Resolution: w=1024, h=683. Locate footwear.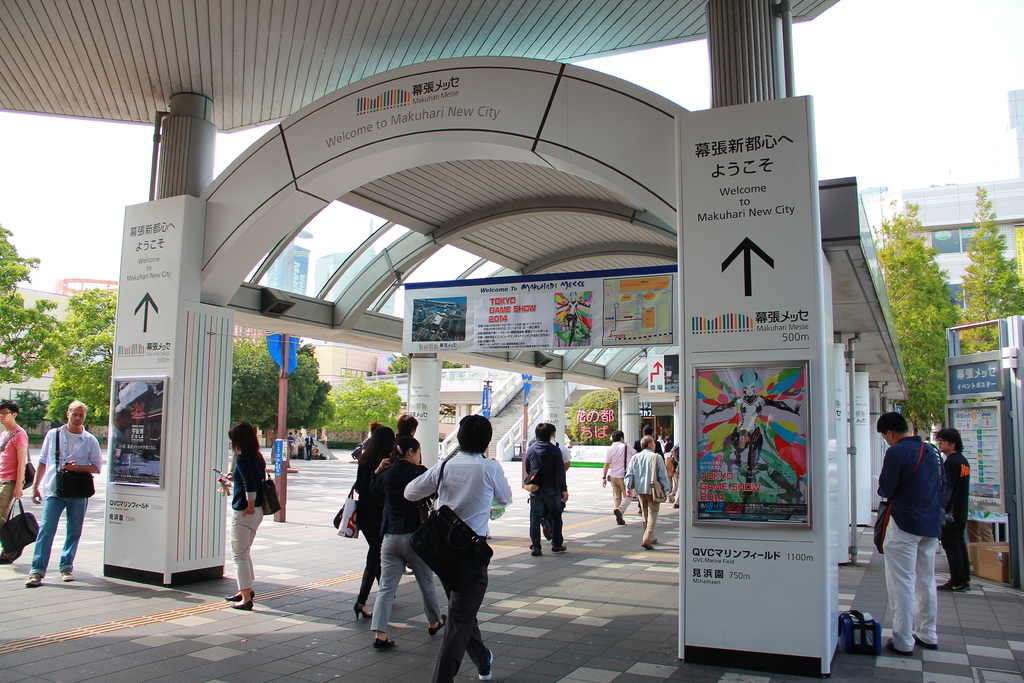
{"left": 353, "top": 601, "right": 376, "bottom": 621}.
